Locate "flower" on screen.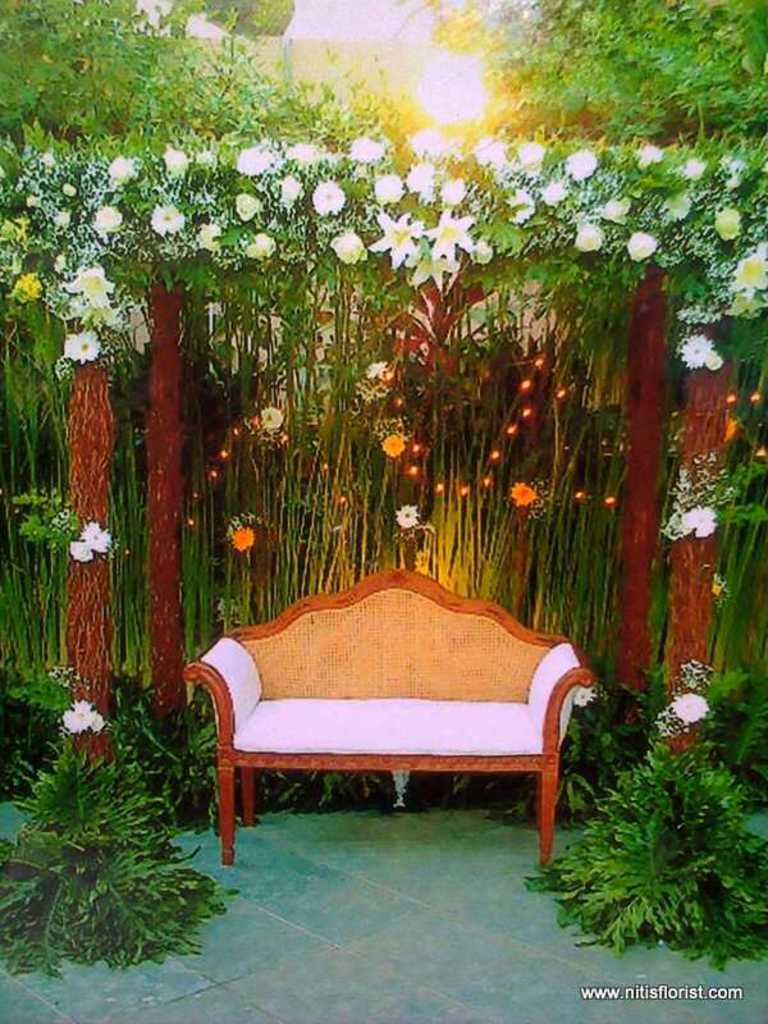
On screen at 672/689/709/724.
